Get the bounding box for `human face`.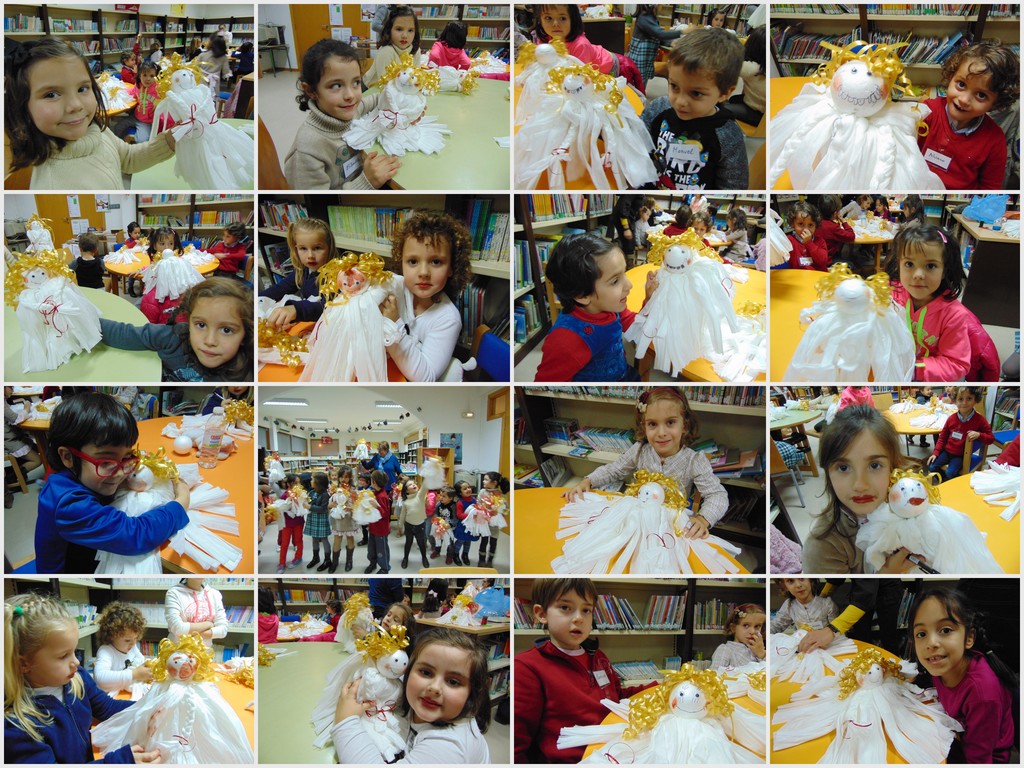
821:385:829:394.
